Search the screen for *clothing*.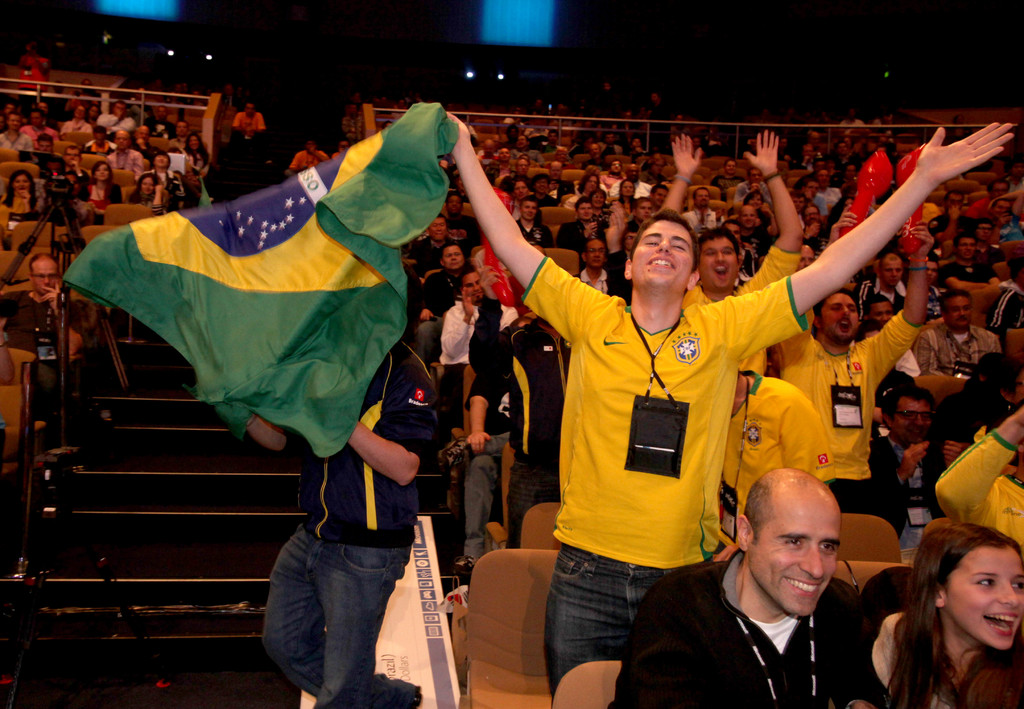
Found at locate(19, 126, 60, 146).
